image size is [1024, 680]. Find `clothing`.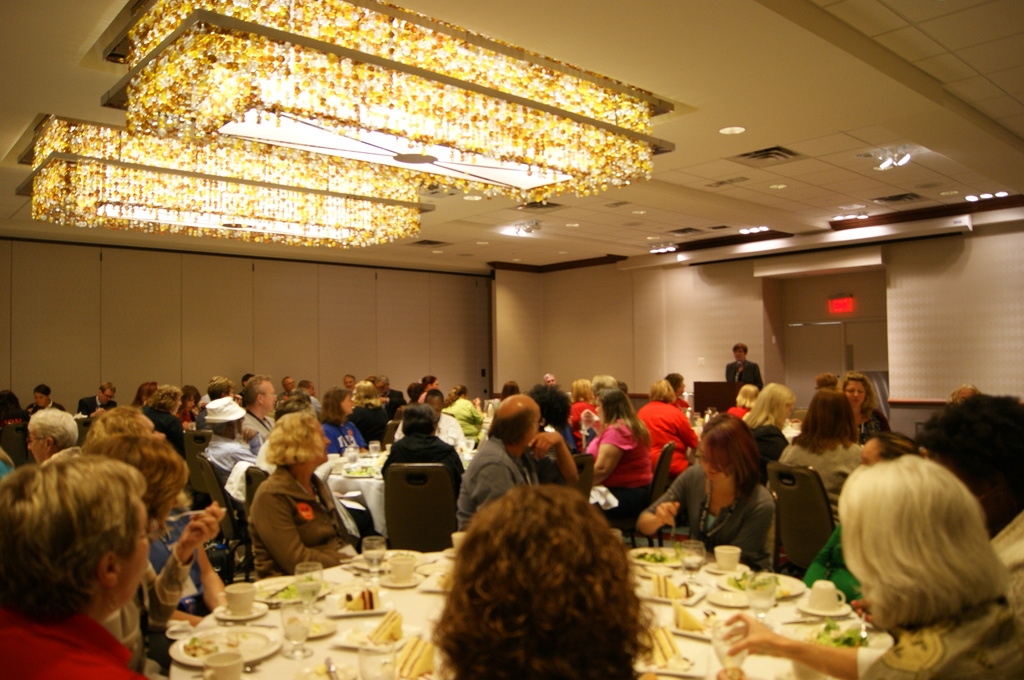
bbox=[0, 604, 148, 679].
